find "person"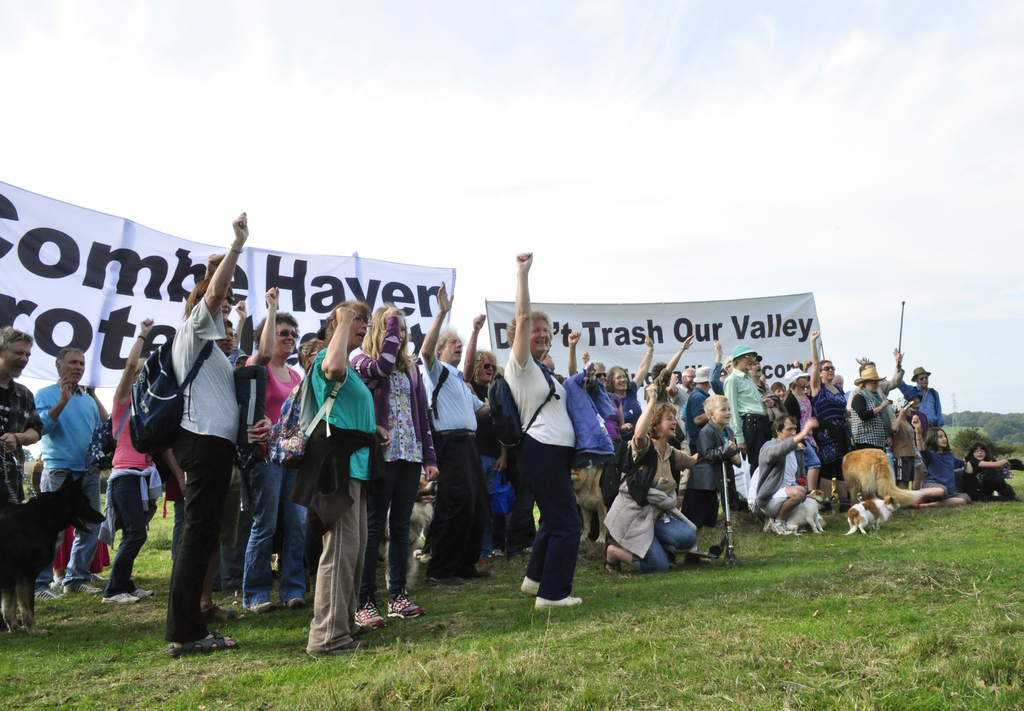
245, 285, 310, 626
